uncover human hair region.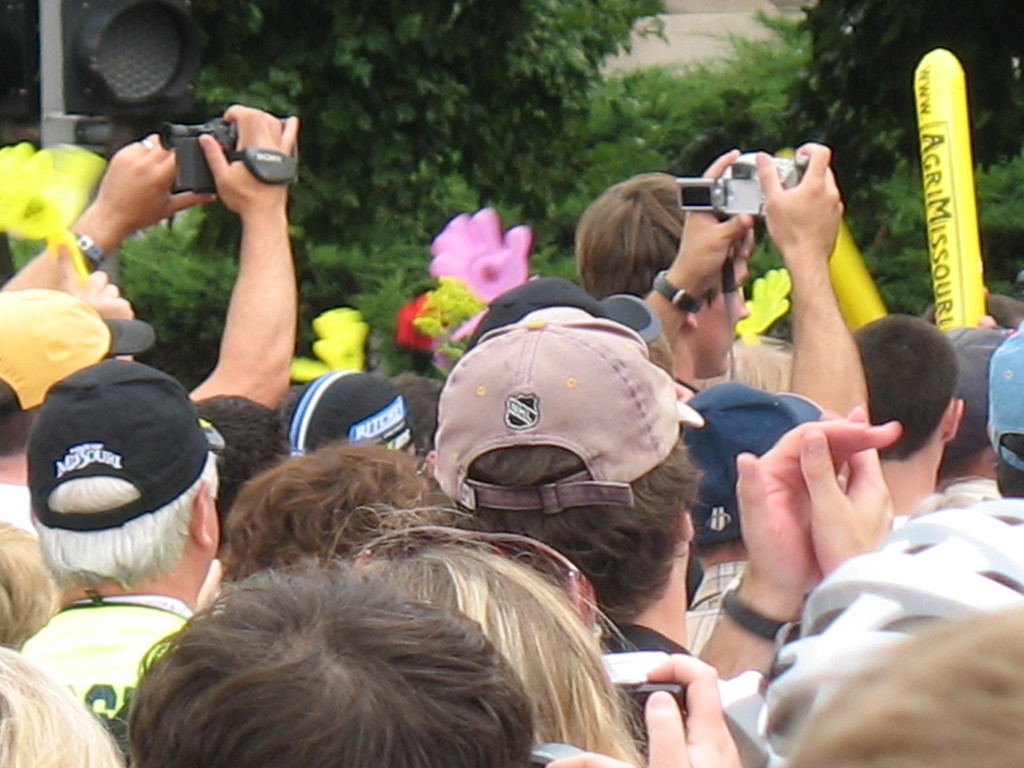
Uncovered: <box>189,393,291,520</box>.
